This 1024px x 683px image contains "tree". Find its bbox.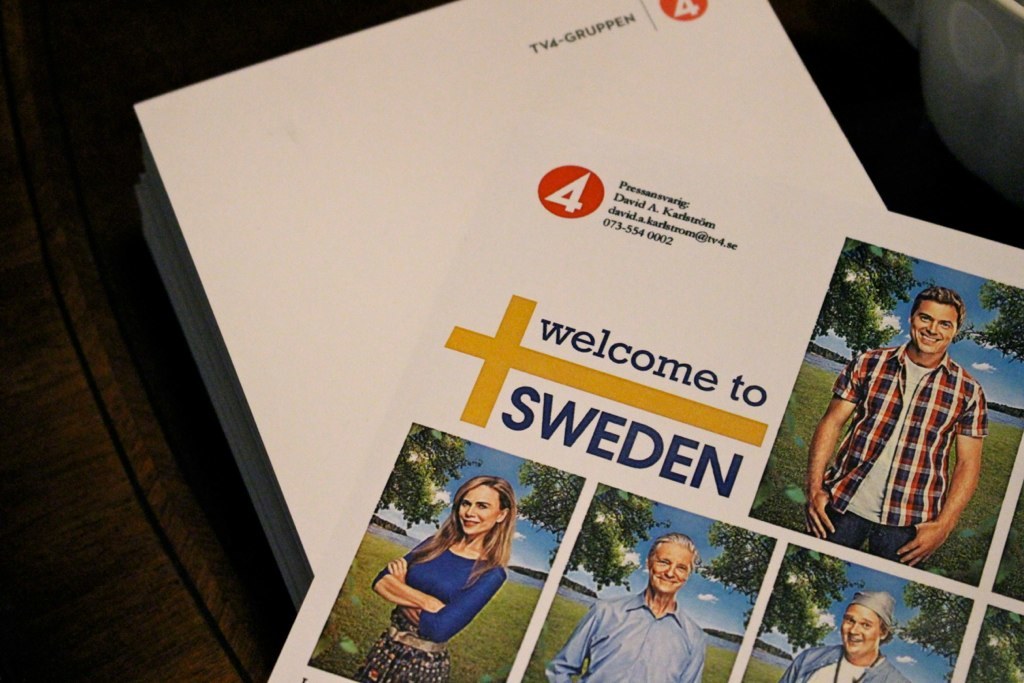
895, 580, 973, 680.
